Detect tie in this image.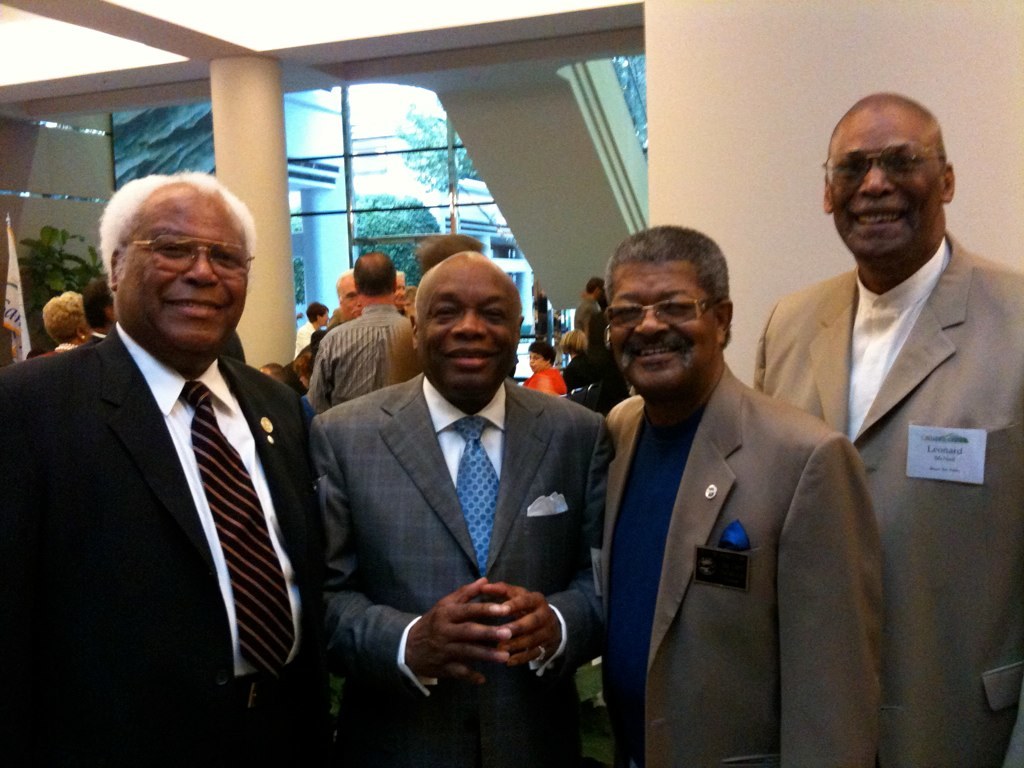
Detection: bbox(175, 378, 295, 675).
